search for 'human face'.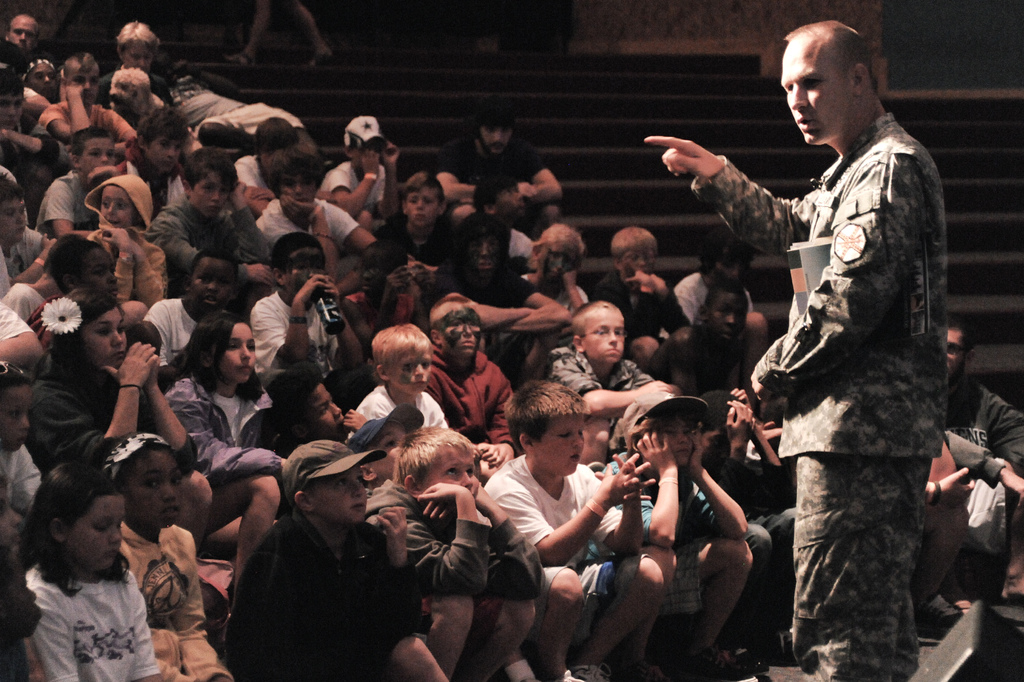
Found at (461, 226, 508, 277).
